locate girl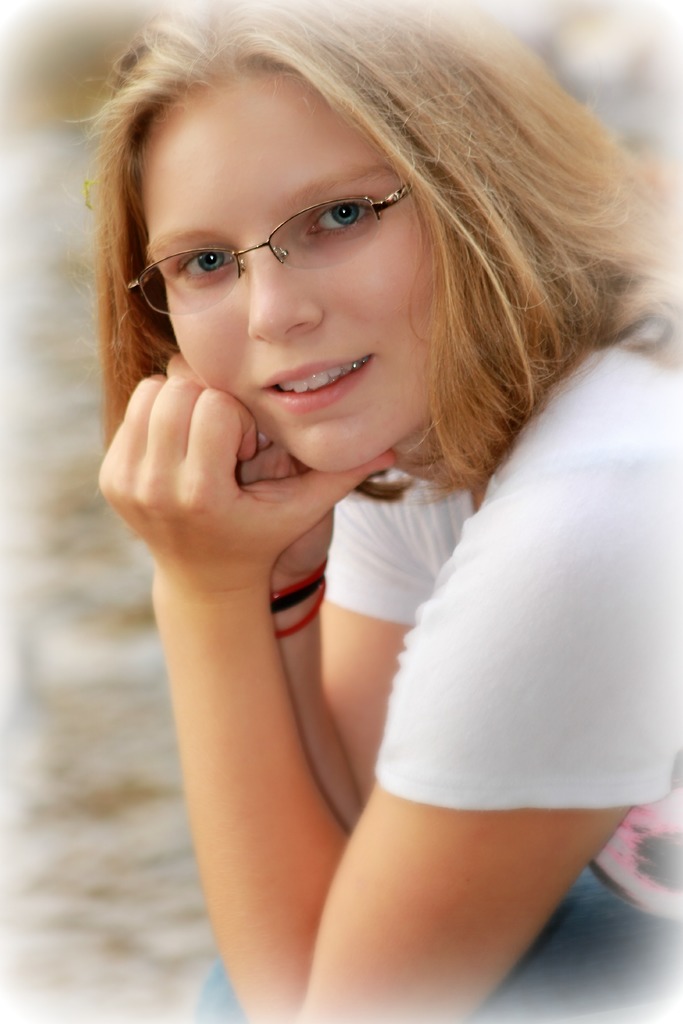
x1=54, y1=0, x2=682, y2=1023
